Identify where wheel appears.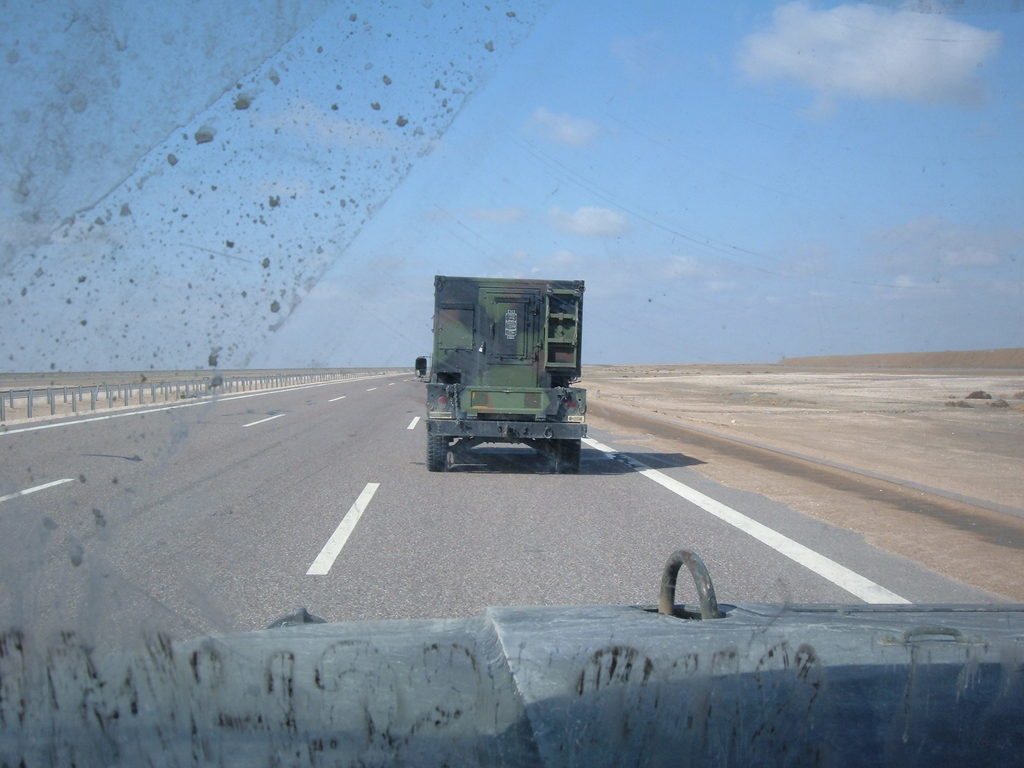
Appears at {"x1": 551, "y1": 434, "x2": 582, "y2": 468}.
